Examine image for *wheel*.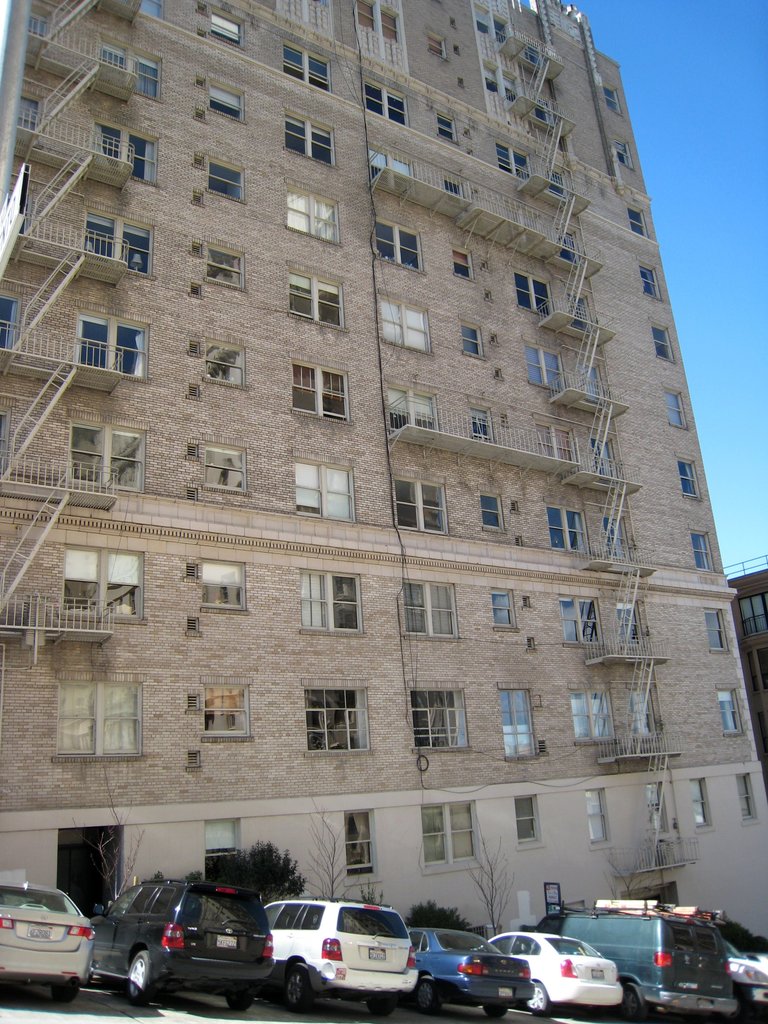
Examination result: 522 982 548 1021.
